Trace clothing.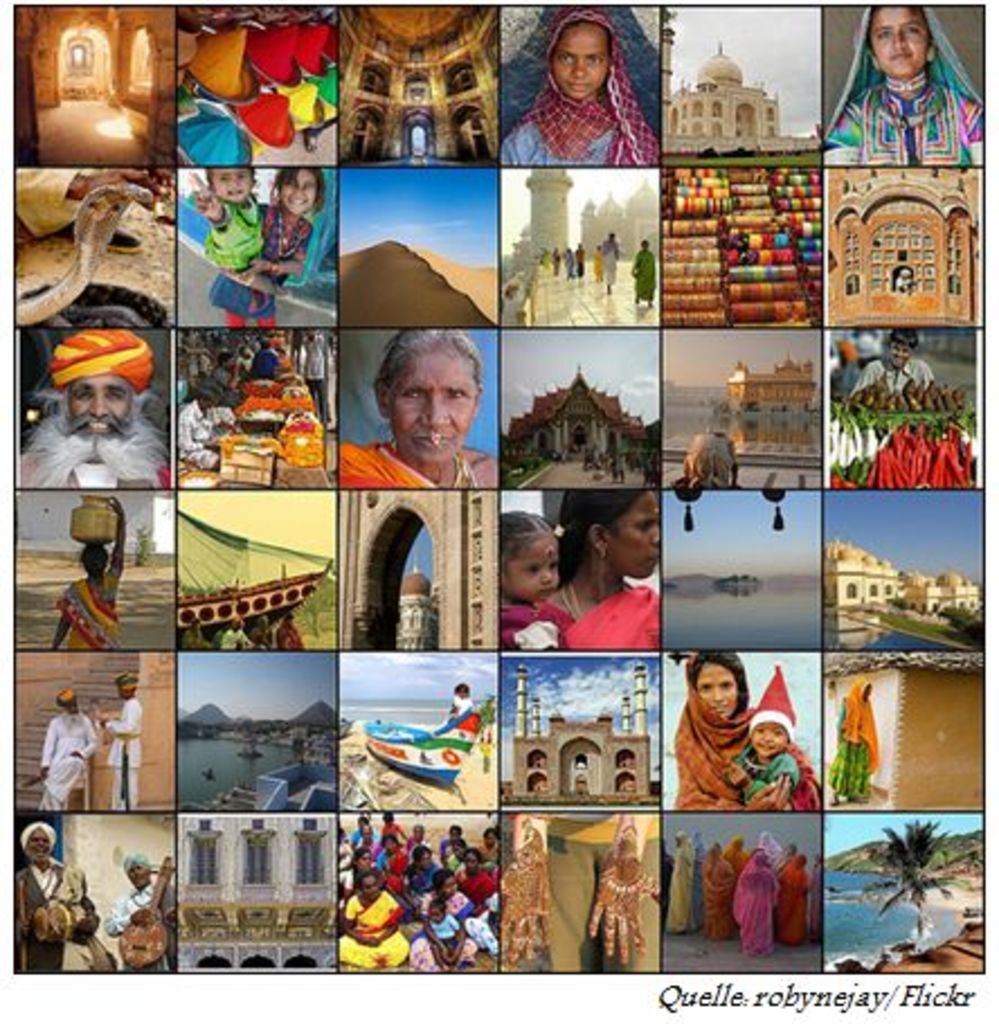
Traced to Rect(41, 716, 99, 810).
